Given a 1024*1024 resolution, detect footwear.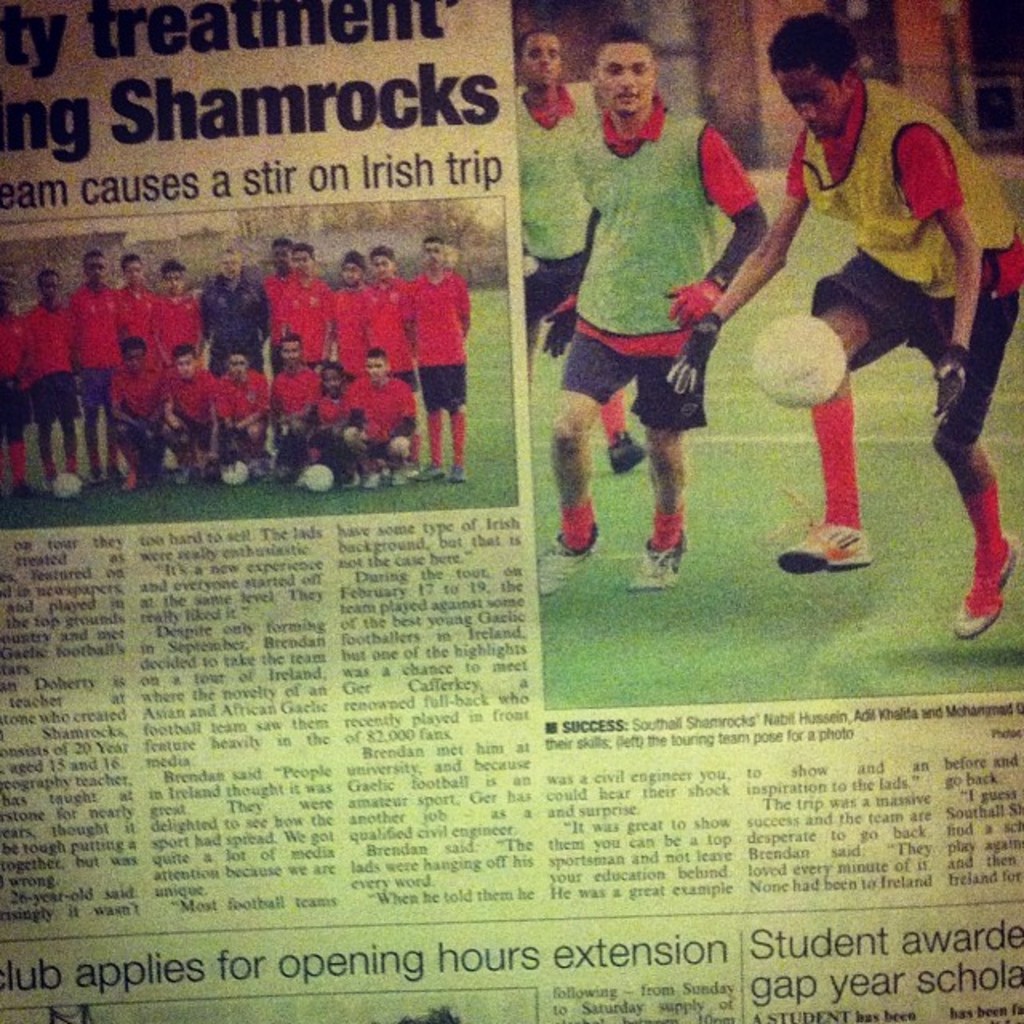
BBox(406, 461, 437, 478).
